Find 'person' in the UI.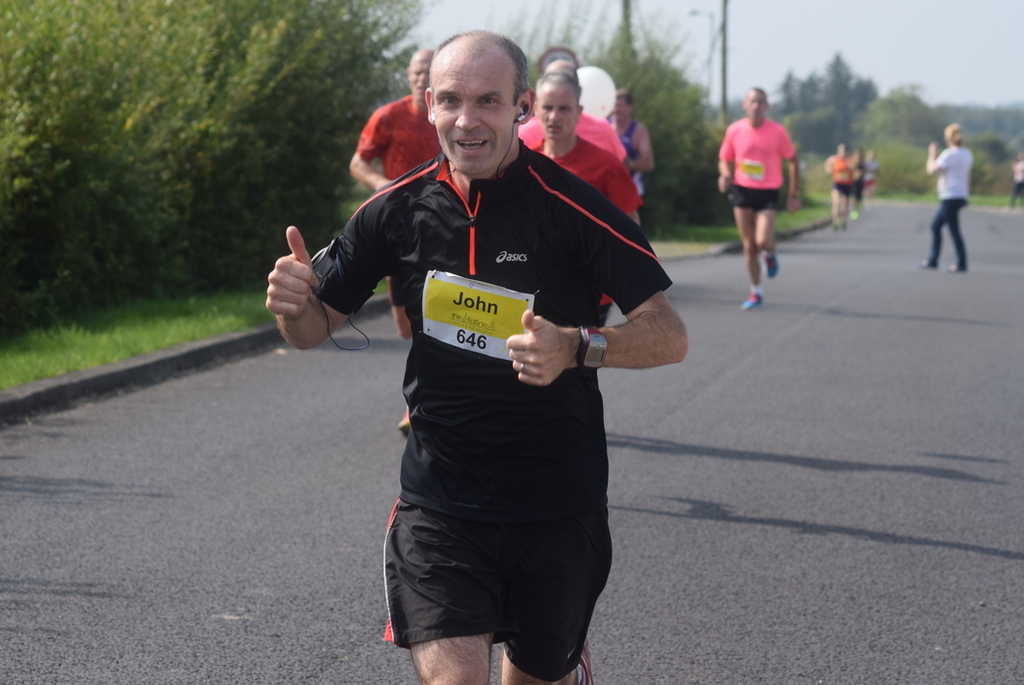
UI element at bbox(264, 26, 694, 684).
